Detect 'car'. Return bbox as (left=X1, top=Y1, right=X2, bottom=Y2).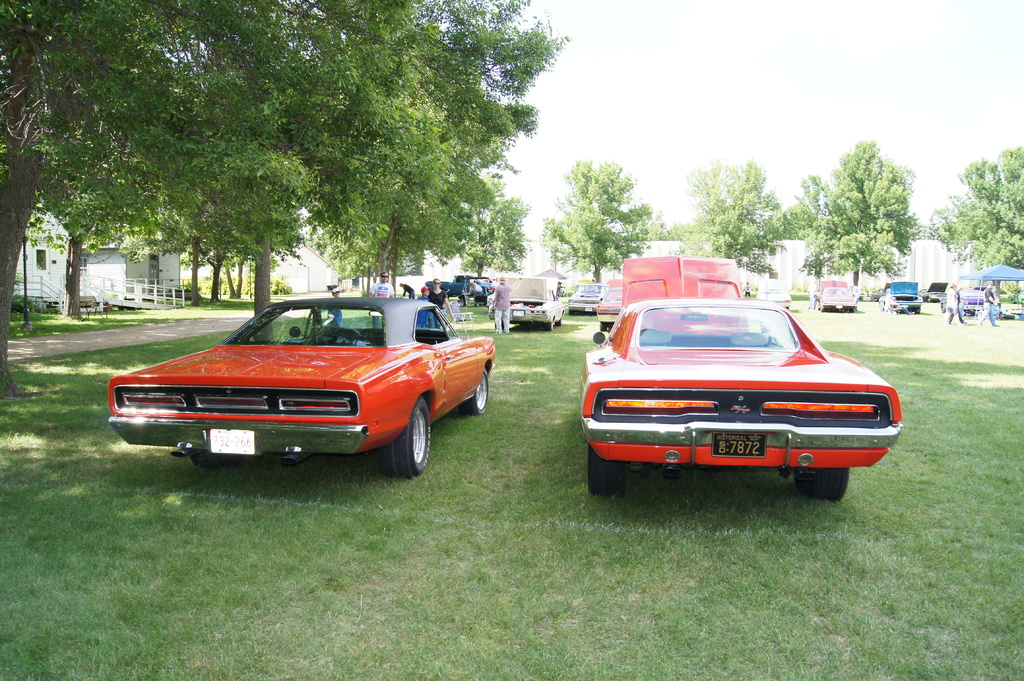
(left=960, top=292, right=985, bottom=316).
